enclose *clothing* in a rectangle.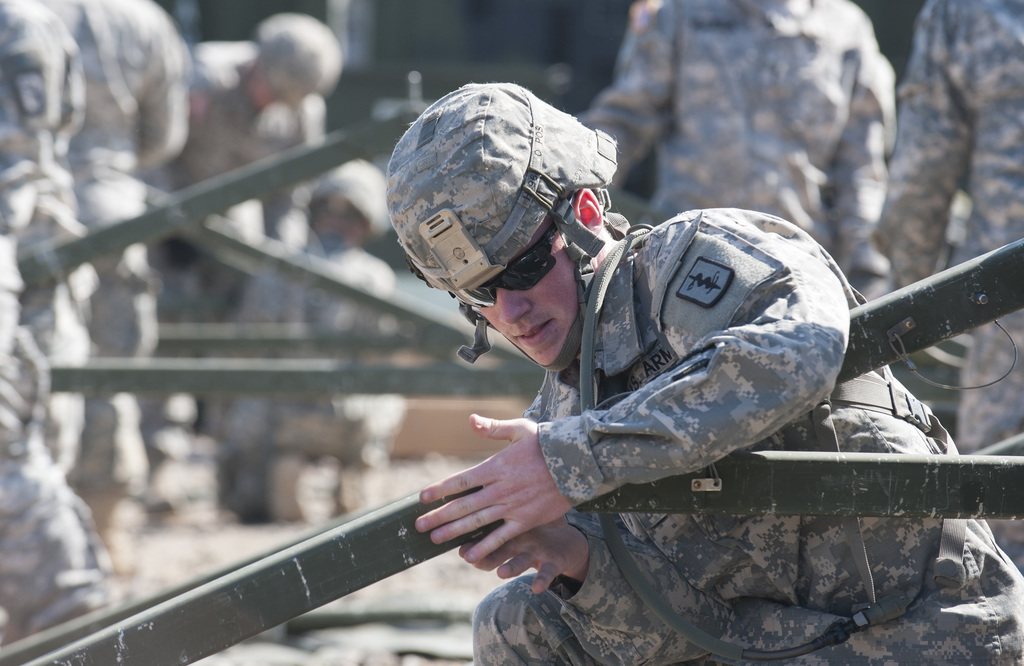
(x1=581, y1=0, x2=897, y2=309).
